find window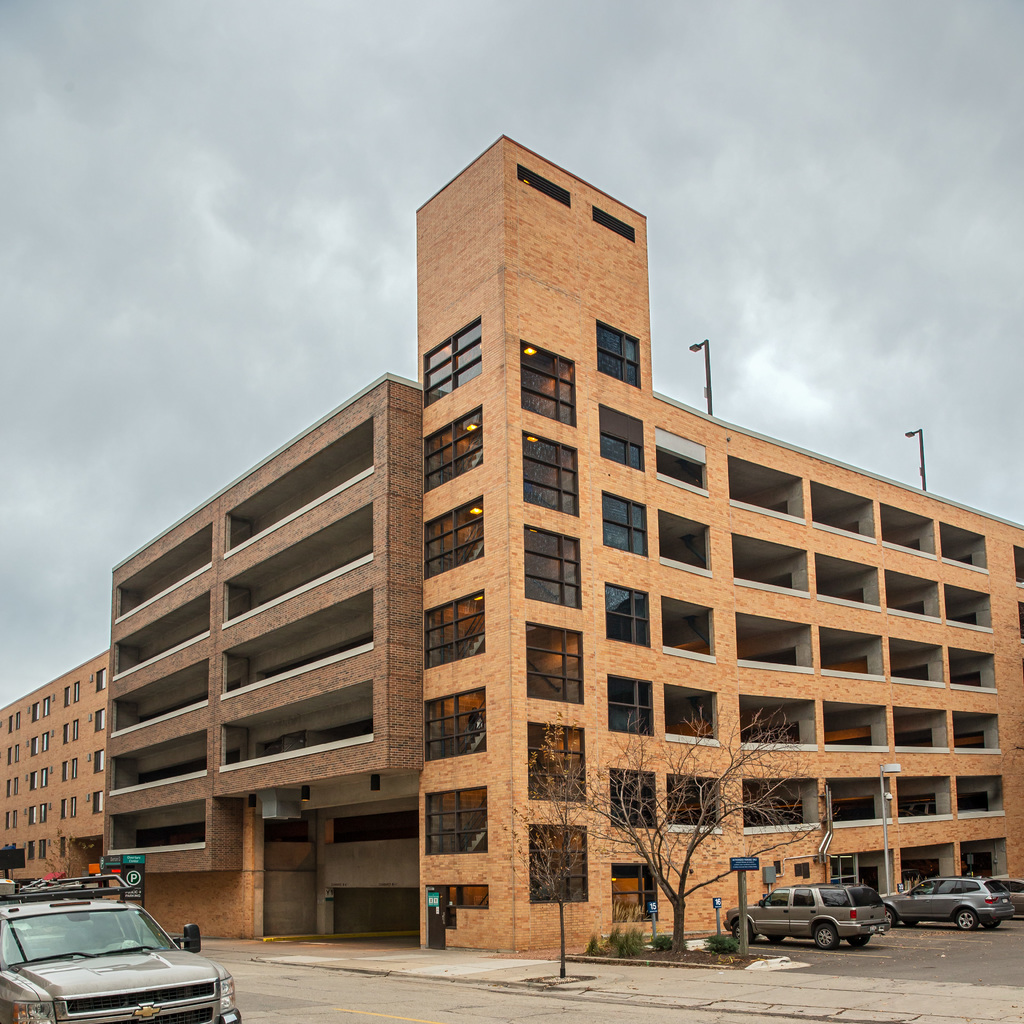
bbox=(41, 699, 48, 716)
